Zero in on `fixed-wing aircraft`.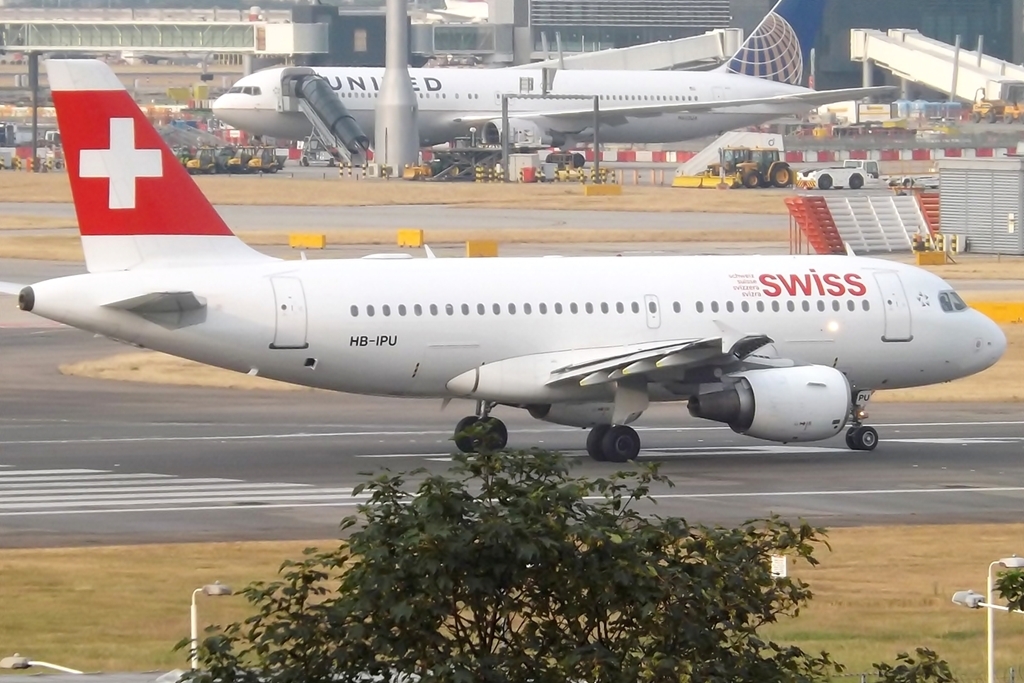
Zeroed in: 208/0/901/171.
